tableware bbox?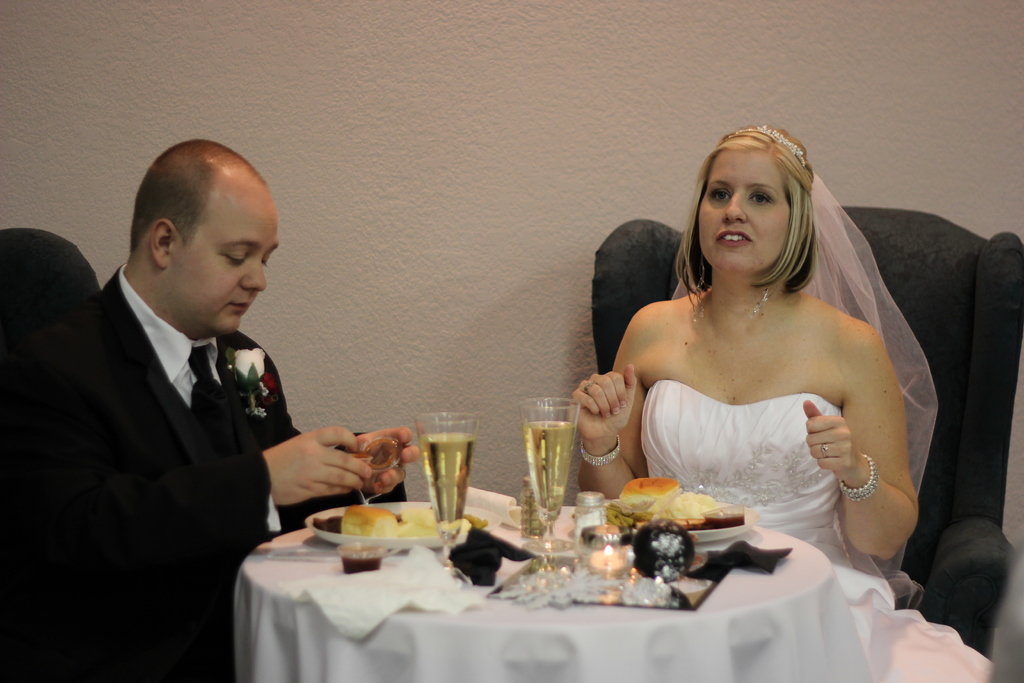
{"left": 303, "top": 495, "right": 493, "bottom": 551}
